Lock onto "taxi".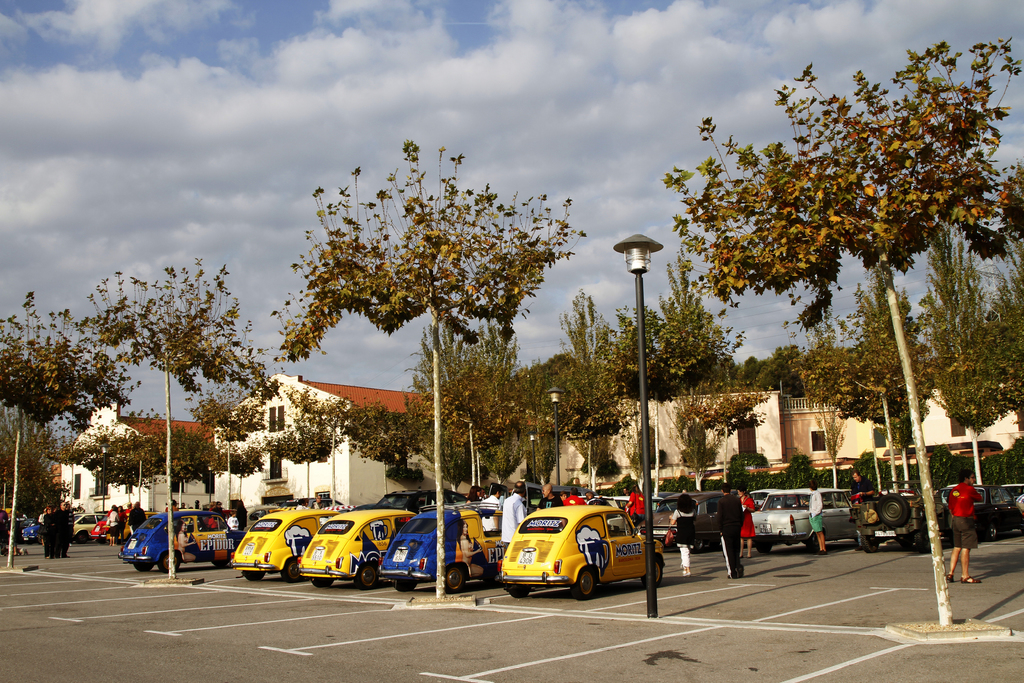
Locked: rect(228, 506, 339, 583).
